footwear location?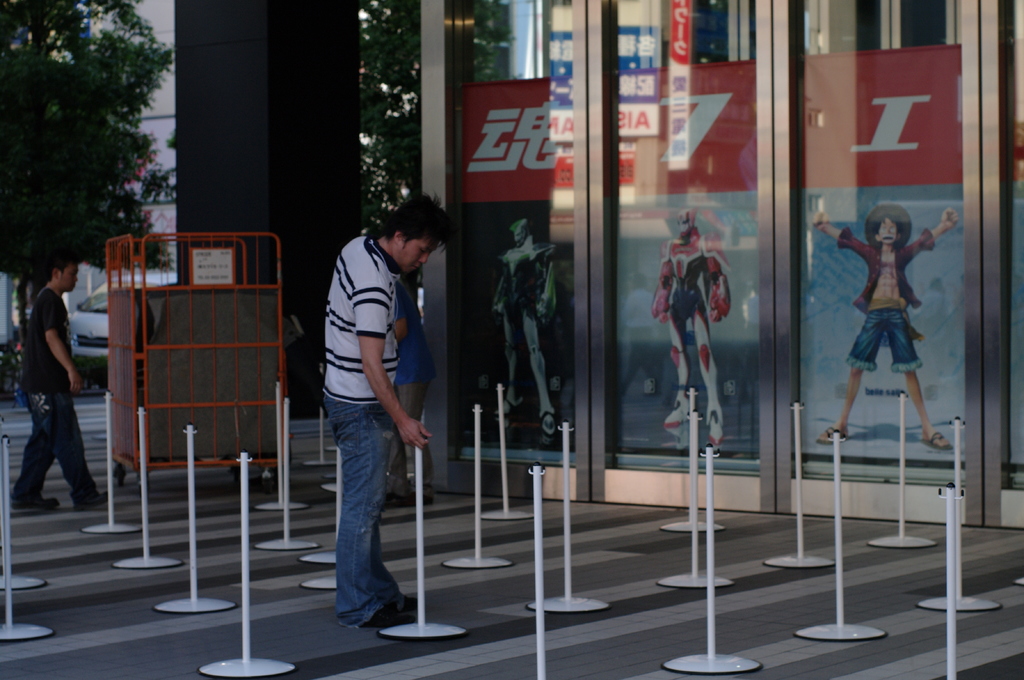
{"x1": 343, "y1": 588, "x2": 398, "y2": 630}
